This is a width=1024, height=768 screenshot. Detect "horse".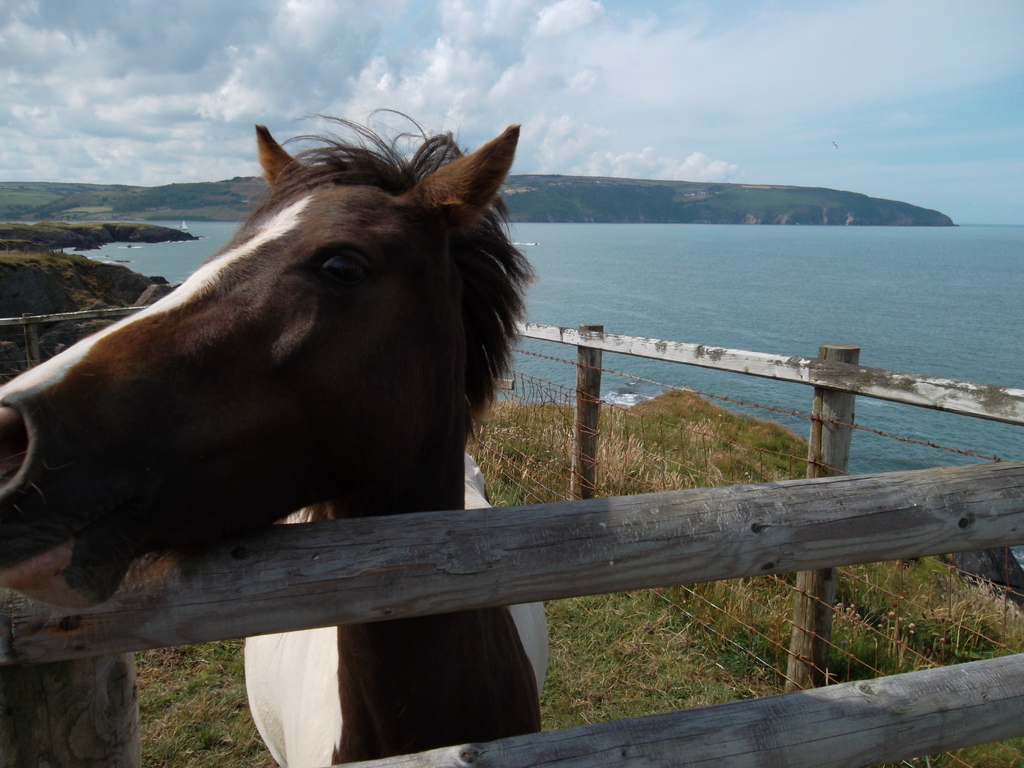
<region>0, 101, 548, 767</region>.
